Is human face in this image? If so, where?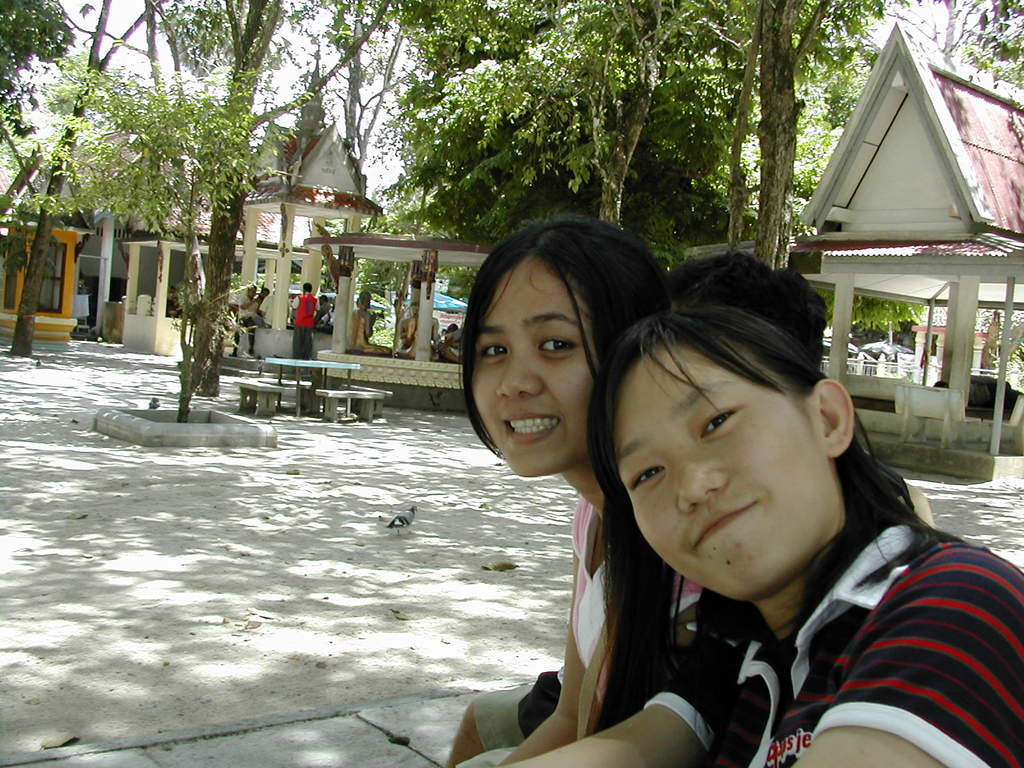
Yes, at rect(603, 345, 844, 607).
